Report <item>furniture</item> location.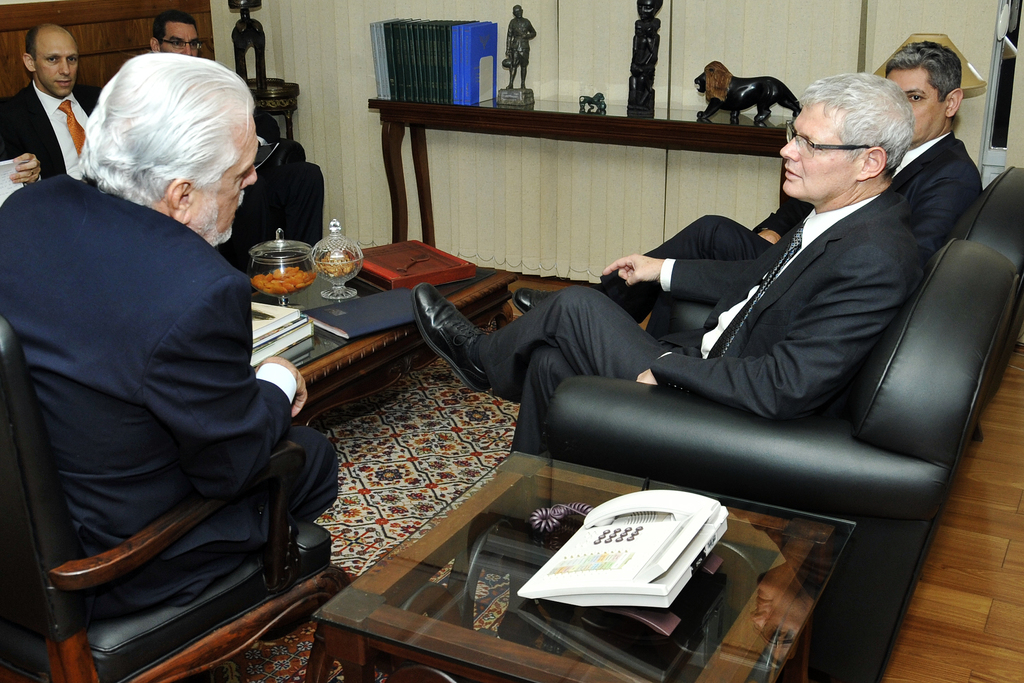
Report: pyautogui.locateOnScreen(305, 451, 855, 682).
